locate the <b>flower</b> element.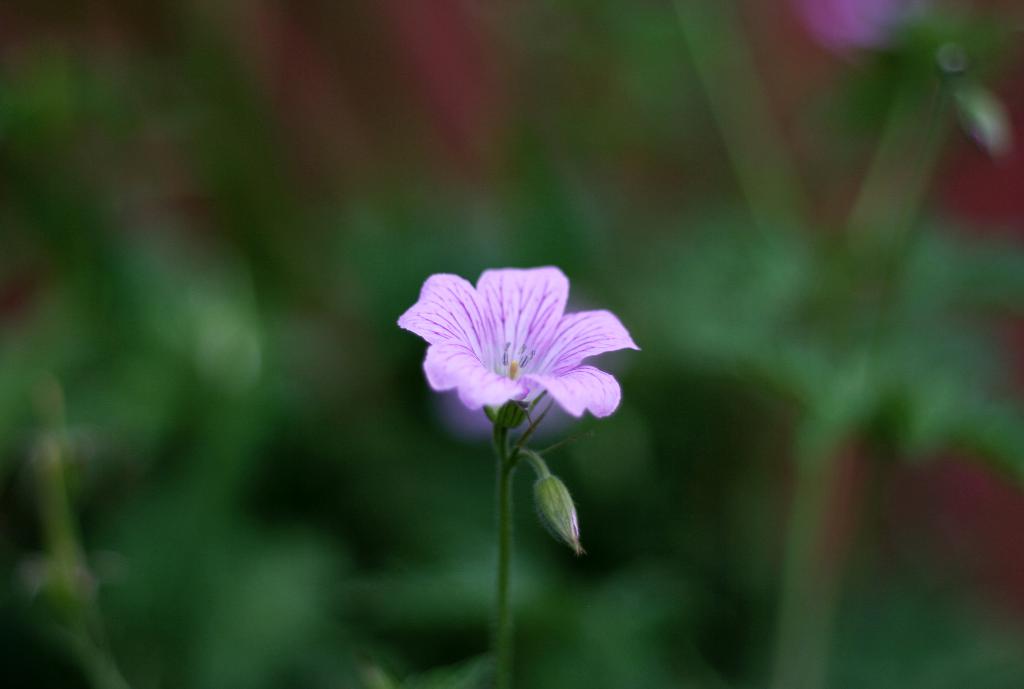
Element bbox: x1=531, y1=473, x2=588, y2=550.
